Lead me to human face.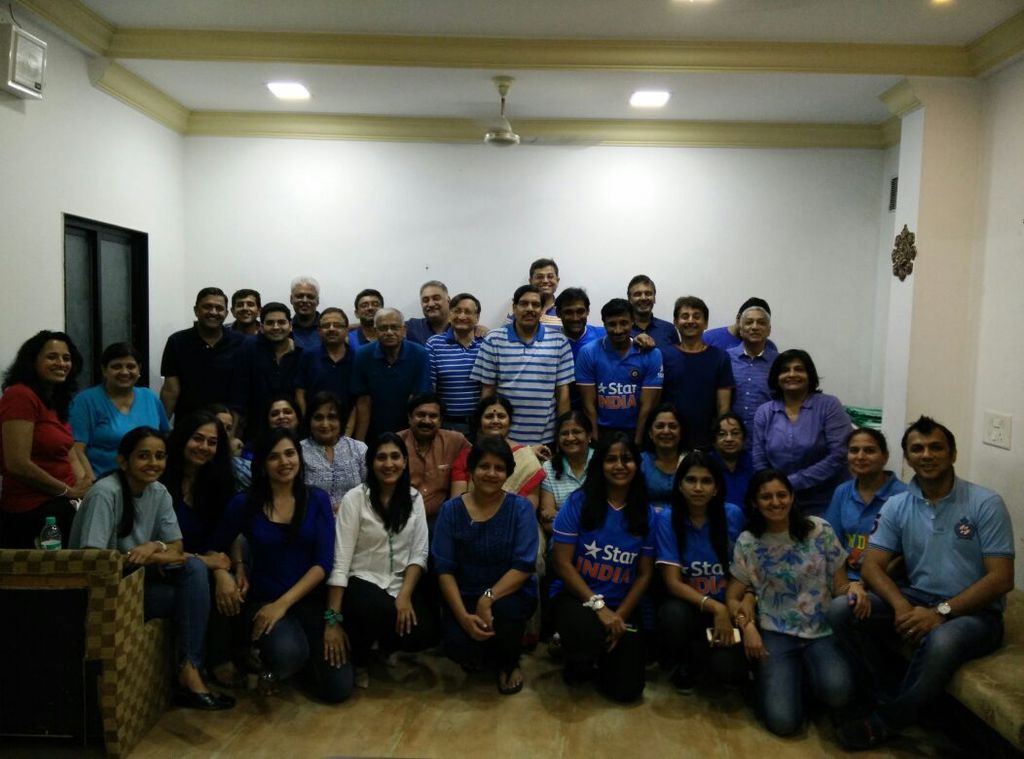
Lead to box=[514, 290, 542, 325].
